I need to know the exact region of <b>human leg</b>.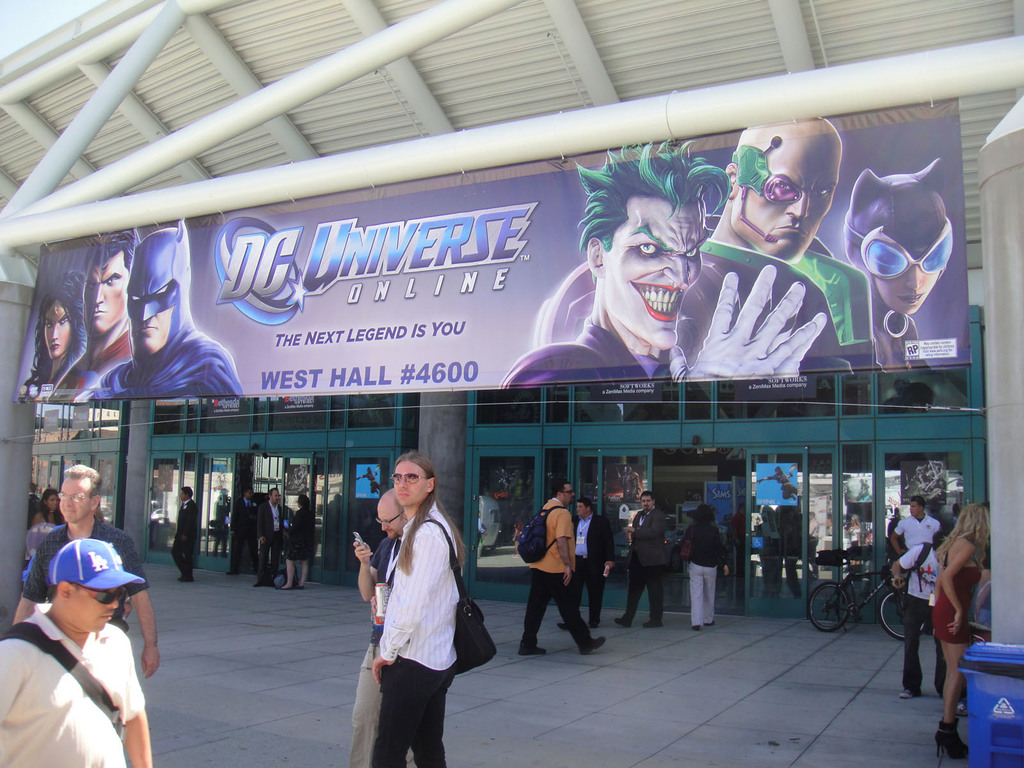
Region: [637,564,665,626].
